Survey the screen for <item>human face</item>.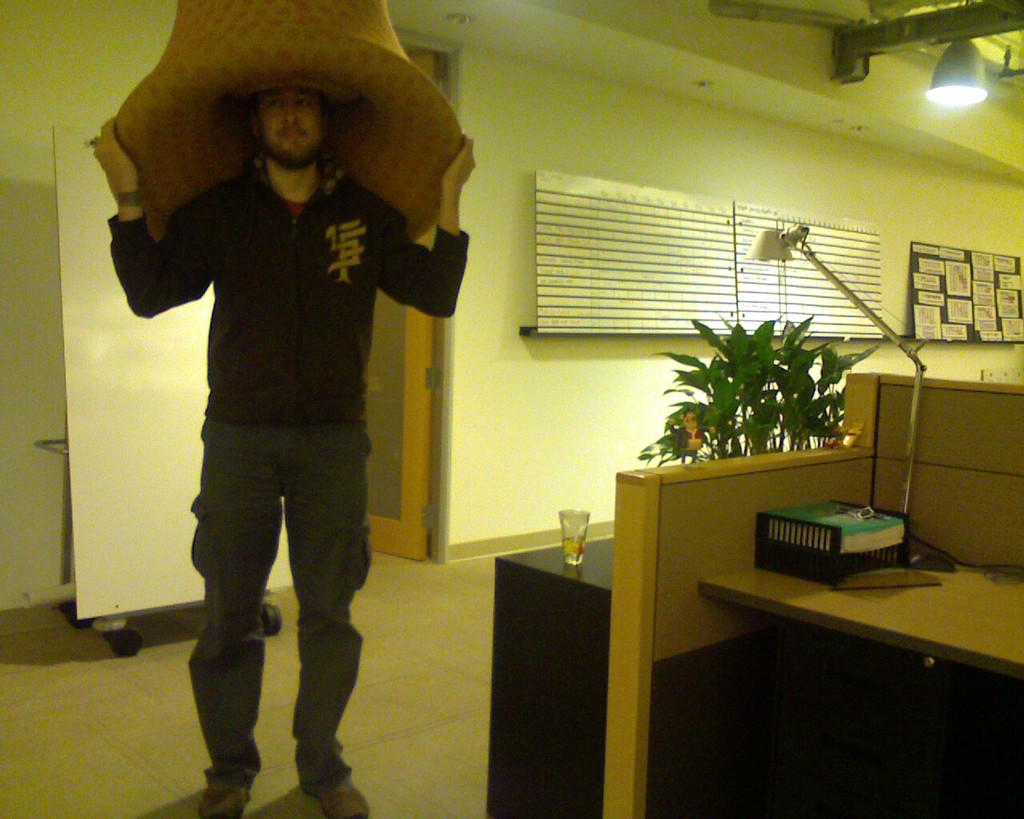
Survey found: [x1=259, y1=86, x2=322, y2=170].
